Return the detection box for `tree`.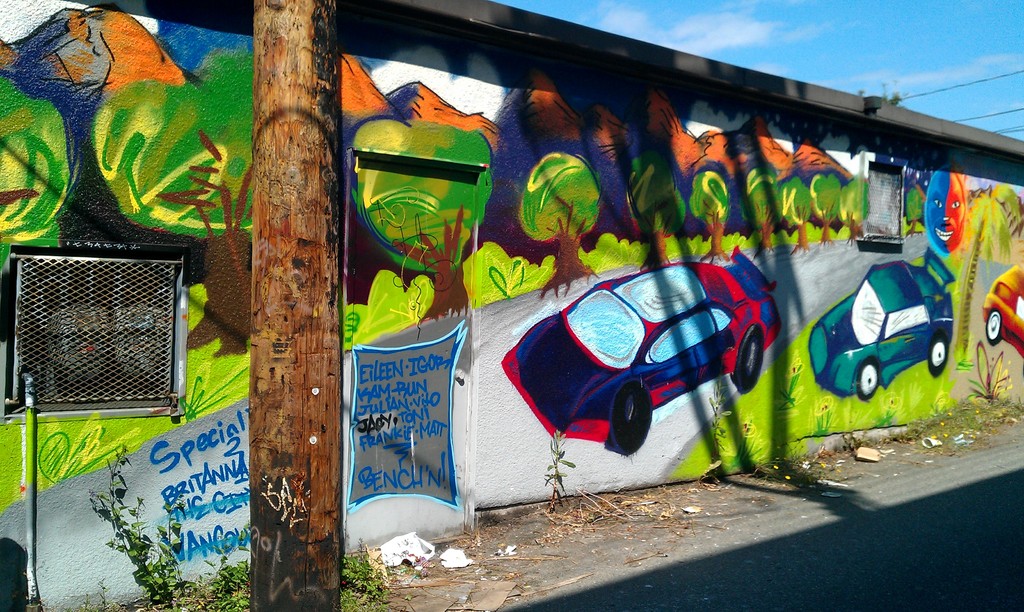
(243,0,348,611).
